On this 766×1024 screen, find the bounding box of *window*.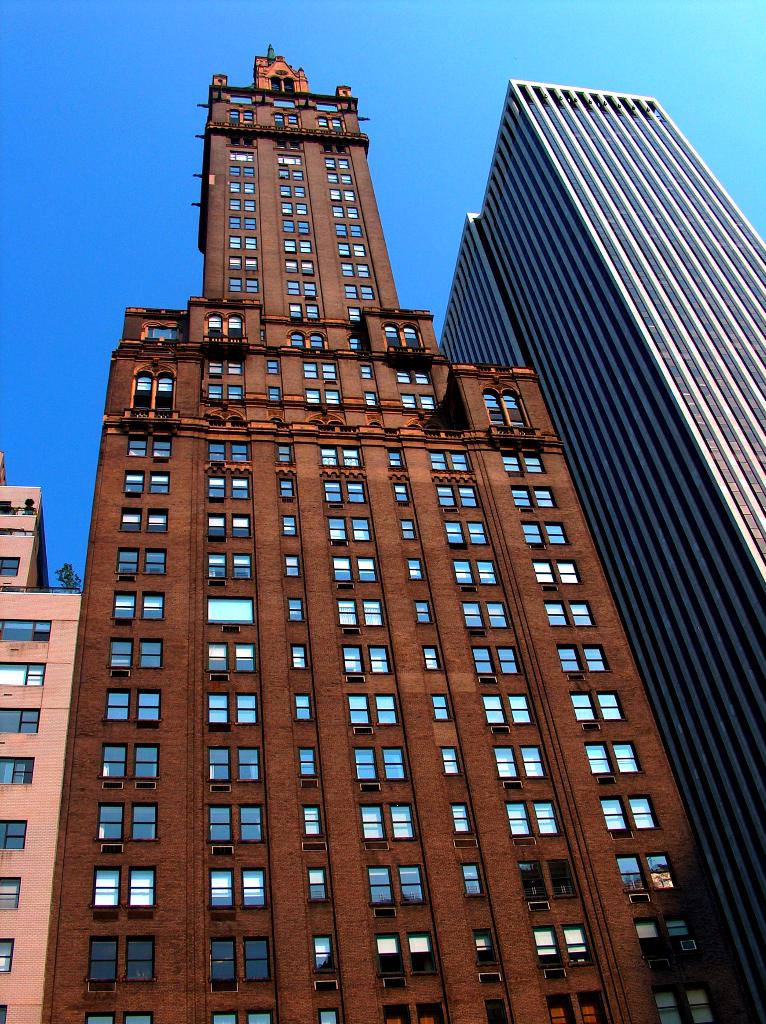
Bounding box: 615:848:682:904.
